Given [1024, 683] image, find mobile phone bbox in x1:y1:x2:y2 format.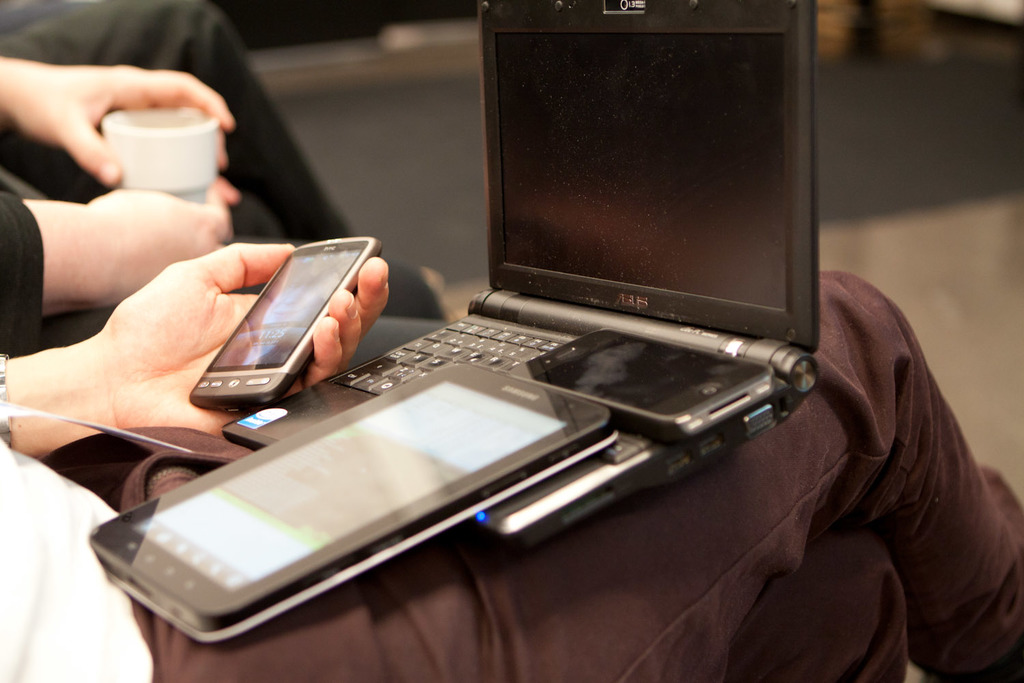
190:235:382:415.
